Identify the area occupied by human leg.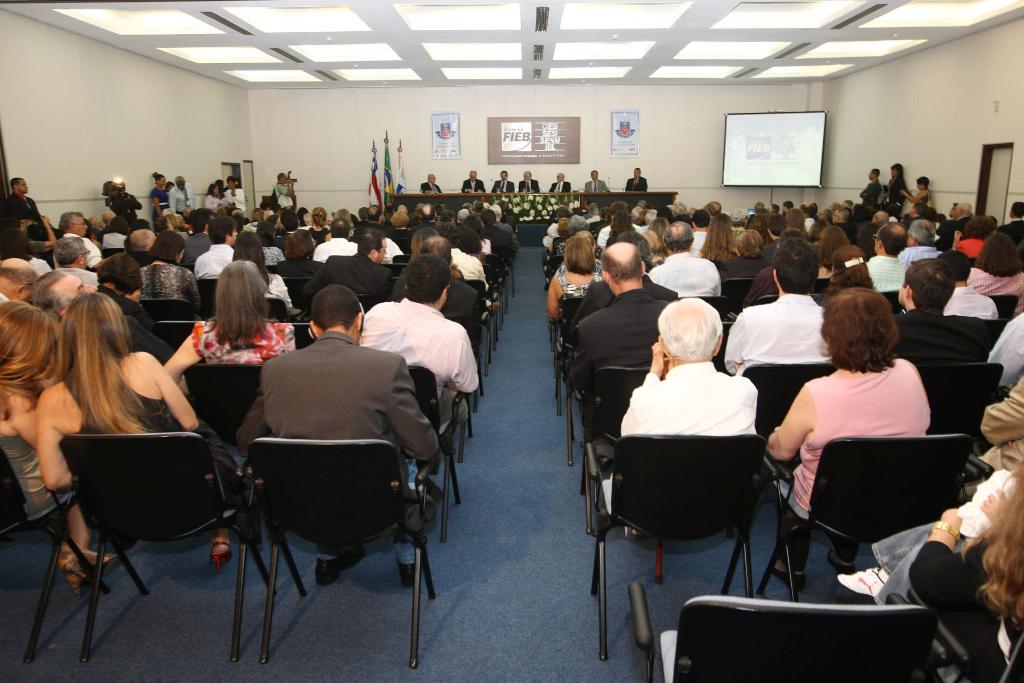
Area: bbox(767, 504, 804, 593).
